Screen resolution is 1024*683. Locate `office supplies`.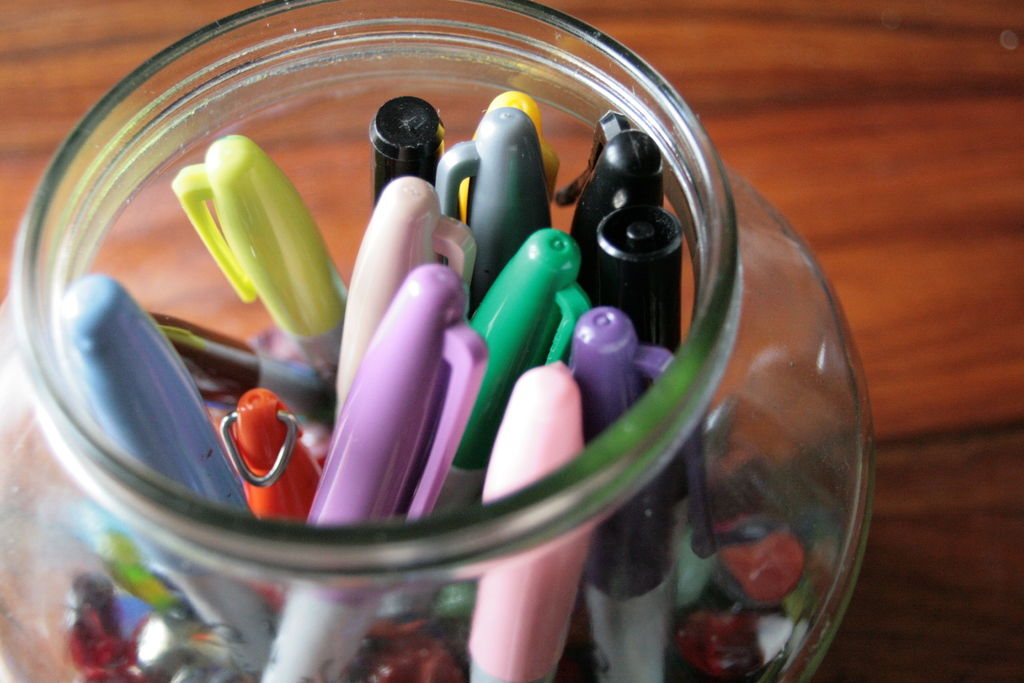
pyautogui.locateOnScreen(97, 104, 842, 675).
